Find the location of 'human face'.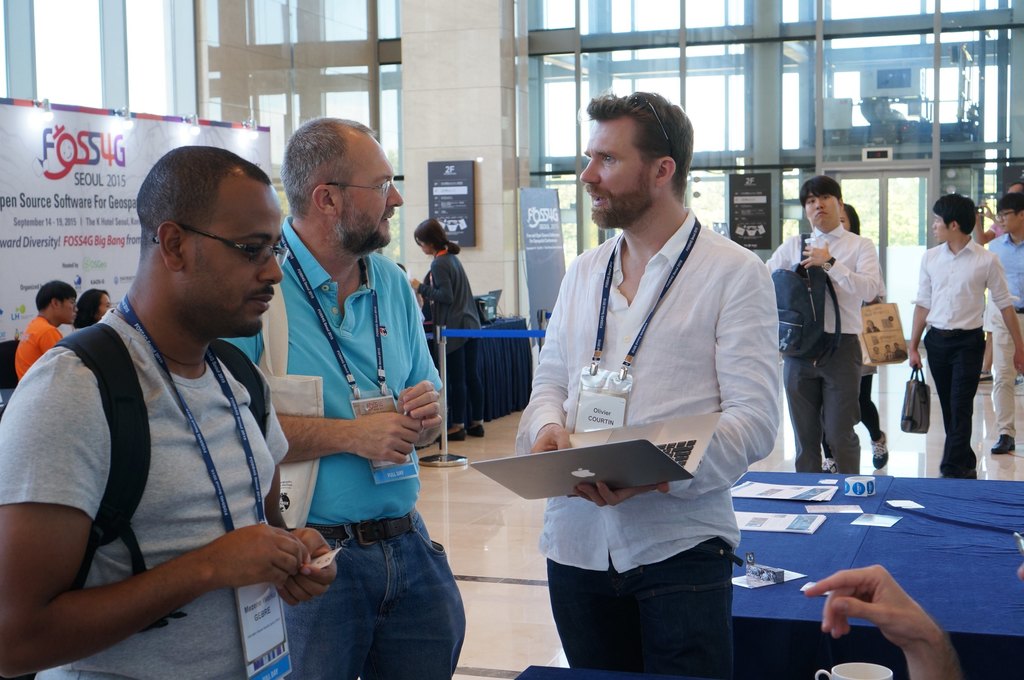
Location: select_region(579, 121, 655, 229).
